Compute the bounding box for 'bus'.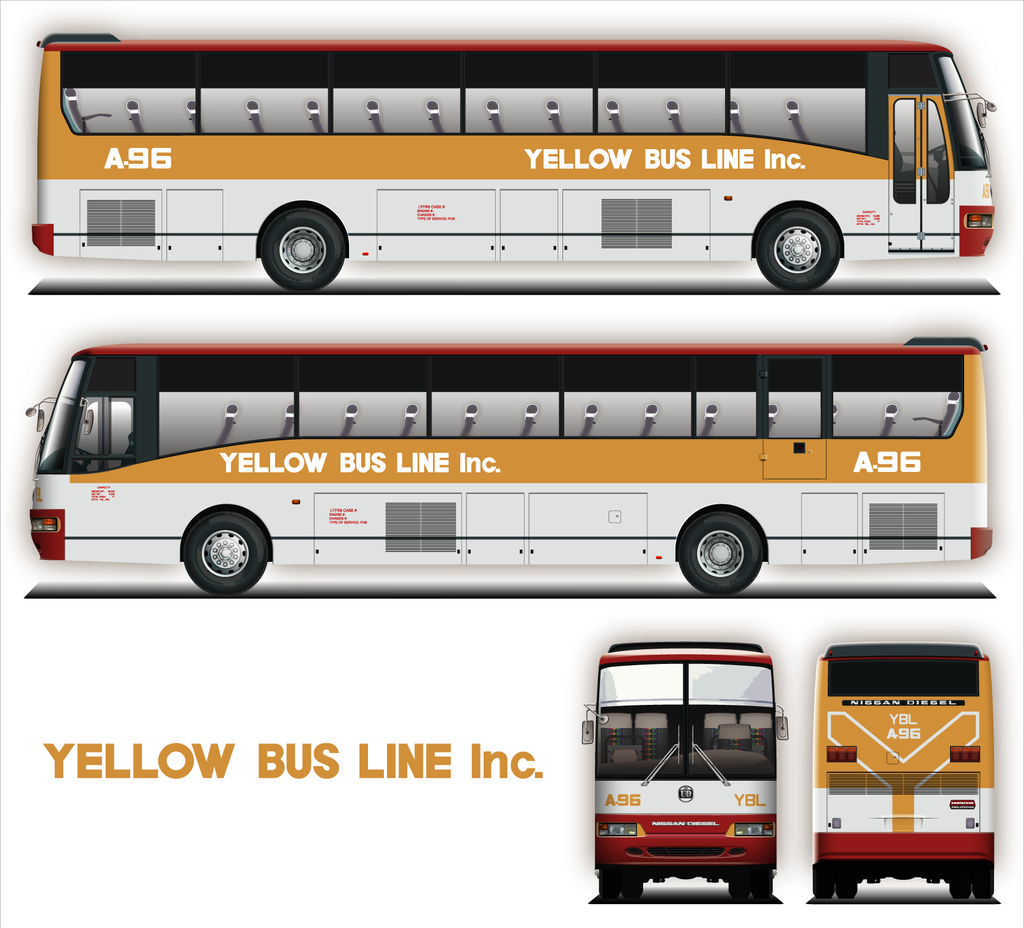
detection(35, 35, 1000, 299).
